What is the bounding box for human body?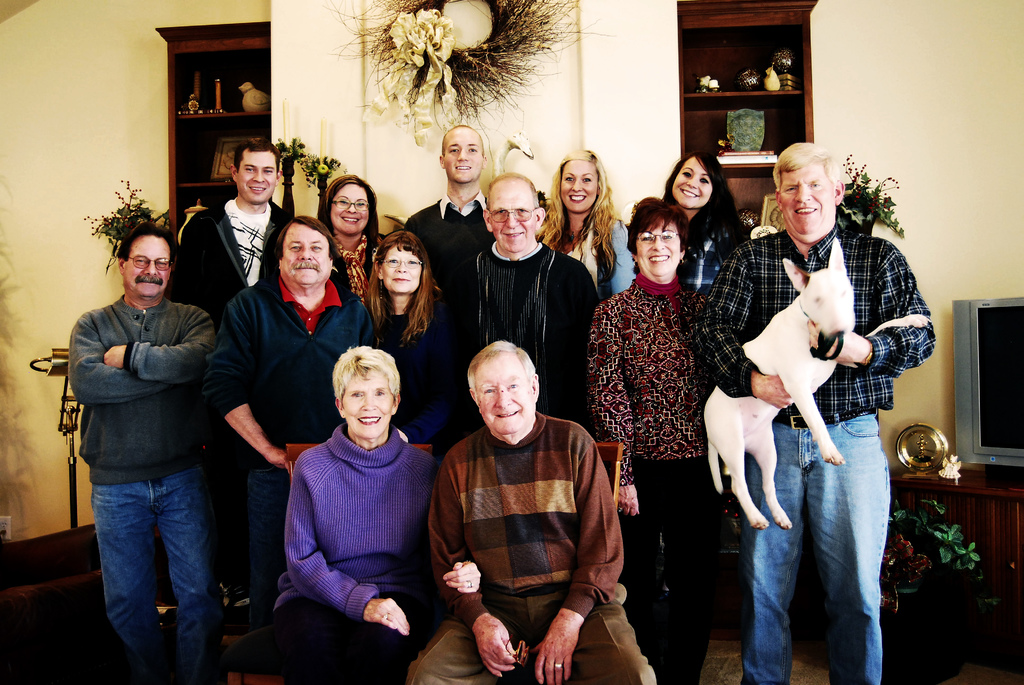
{"x1": 429, "y1": 332, "x2": 662, "y2": 682}.
